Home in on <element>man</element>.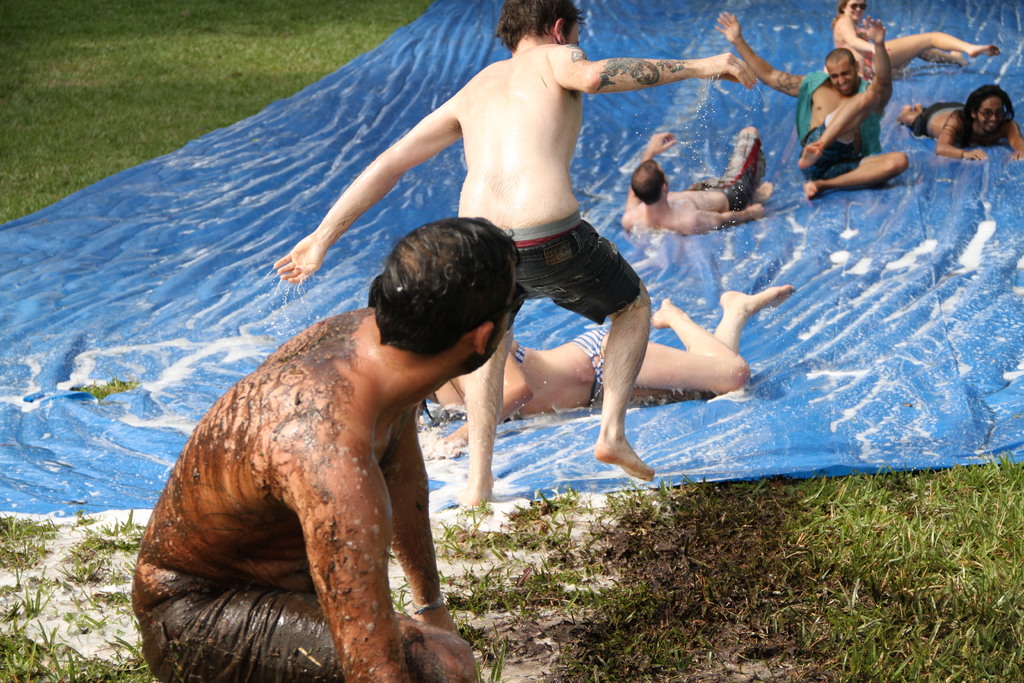
Homed in at [x1=139, y1=154, x2=521, y2=682].
